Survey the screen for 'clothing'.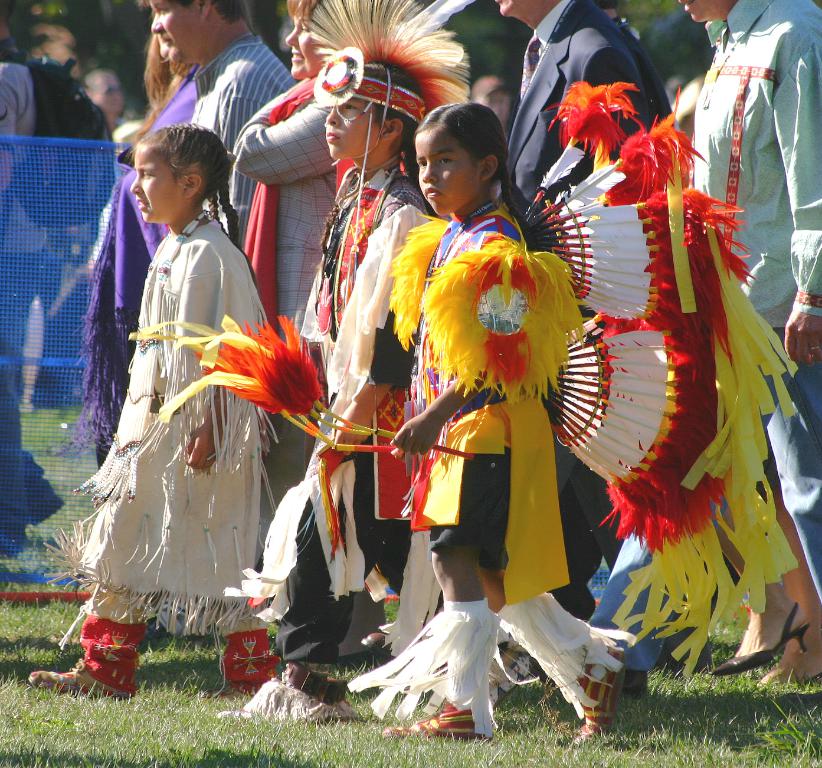
Survey found: x1=639, y1=0, x2=720, y2=111.
